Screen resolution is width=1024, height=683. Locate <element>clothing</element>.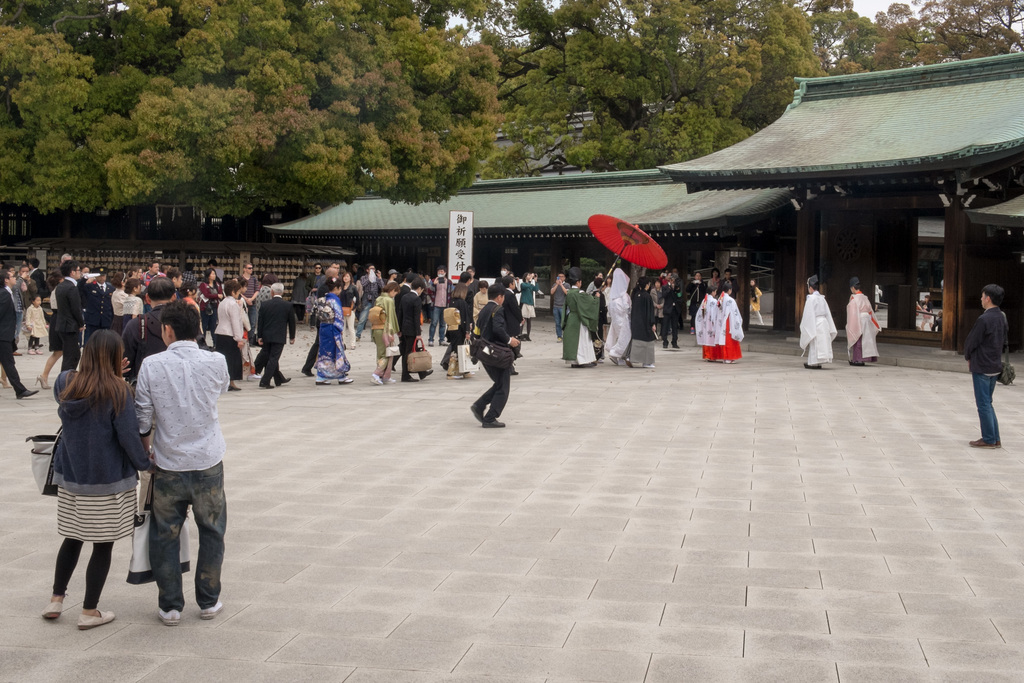
left=126, top=316, right=226, bottom=620.
